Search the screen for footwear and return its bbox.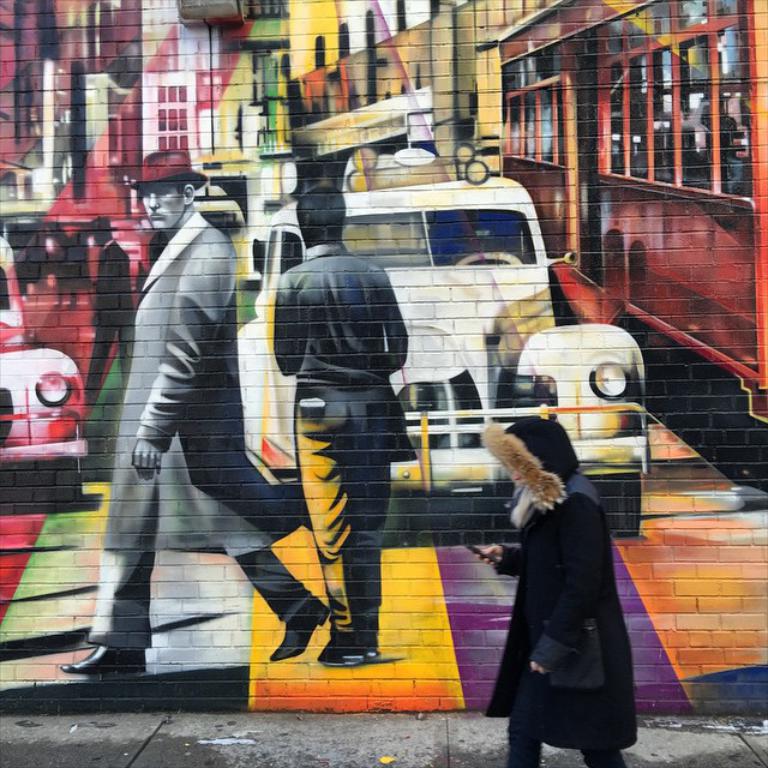
Found: region(62, 642, 158, 679).
